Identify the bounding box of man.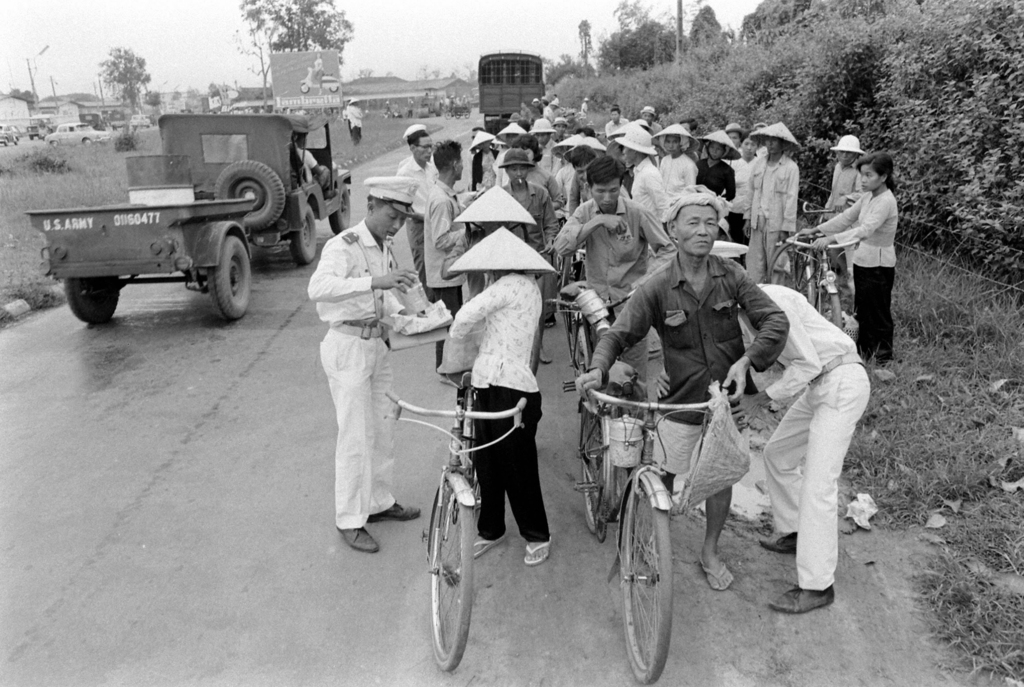
locate(554, 154, 678, 421).
